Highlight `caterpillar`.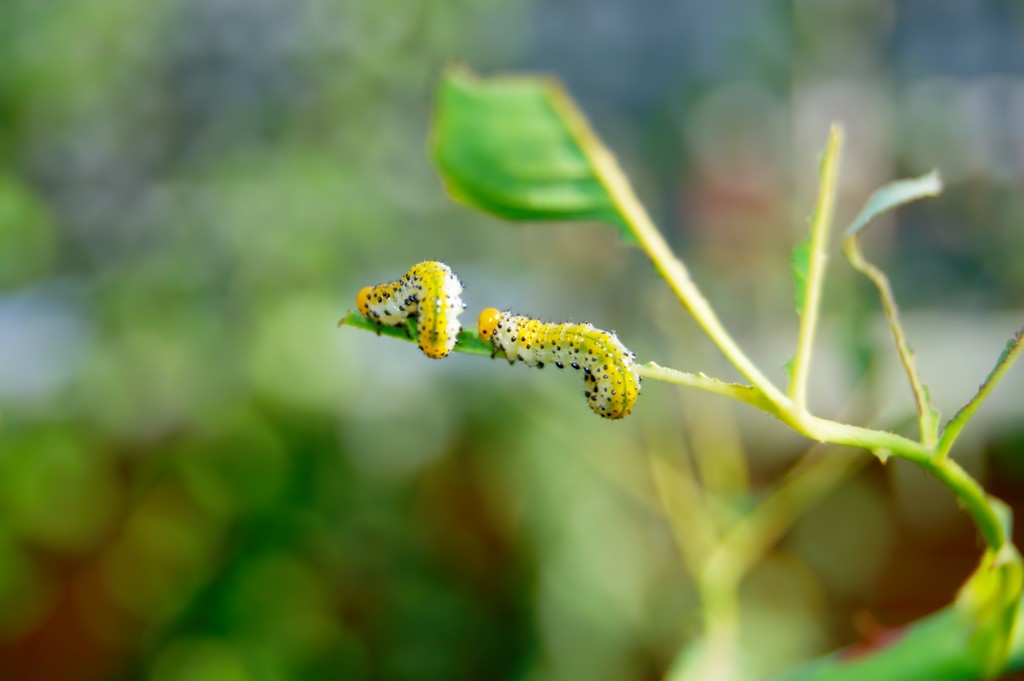
Highlighted region: BBox(356, 259, 467, 352).
